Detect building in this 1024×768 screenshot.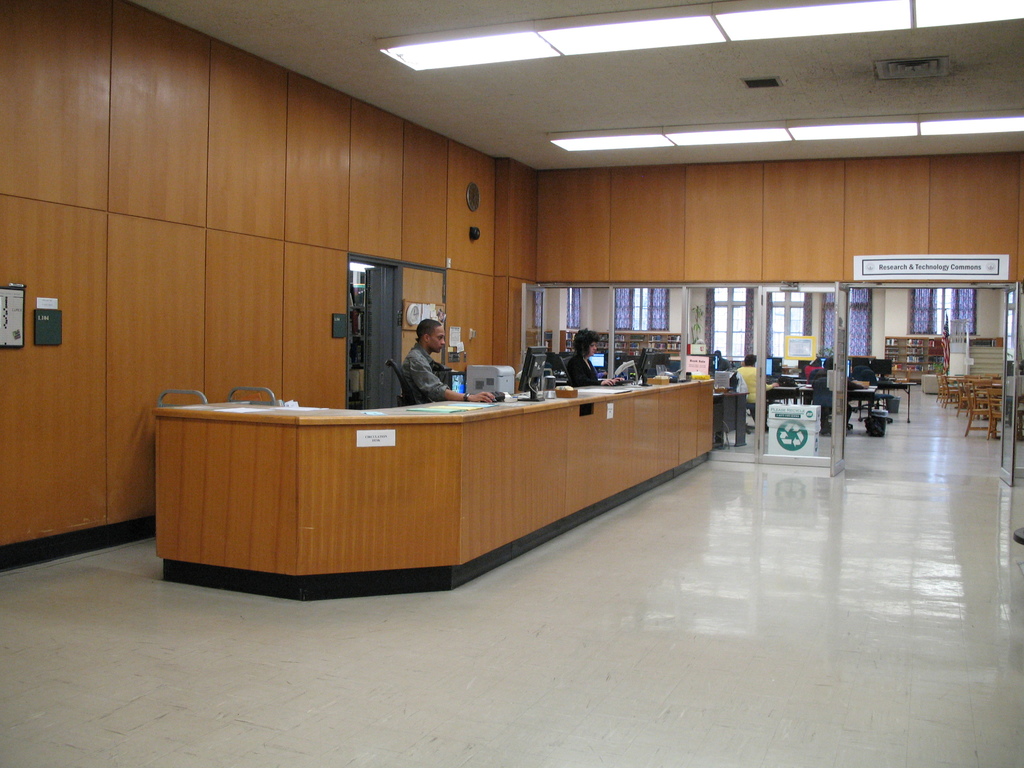
Detection: box=[0, 0, 1023, 767].
